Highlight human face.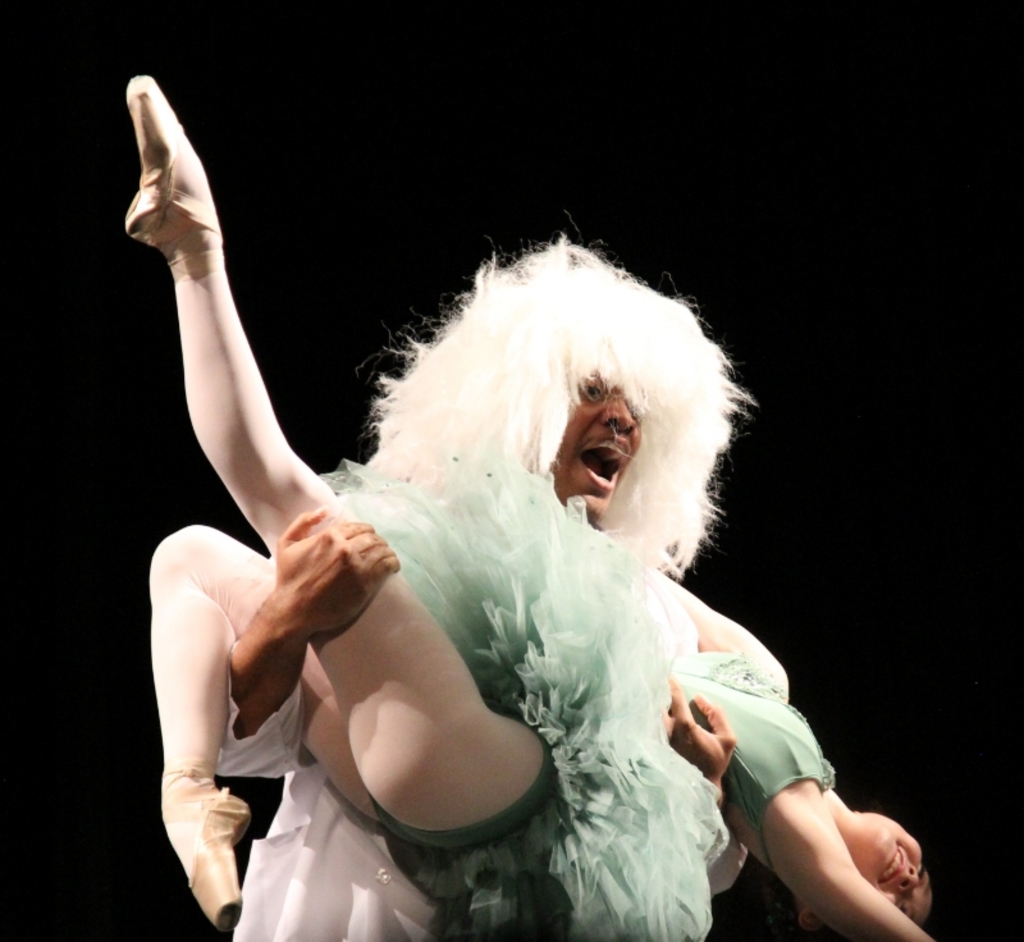
Highlighted region: select_region(554, 376, 645, 525).
